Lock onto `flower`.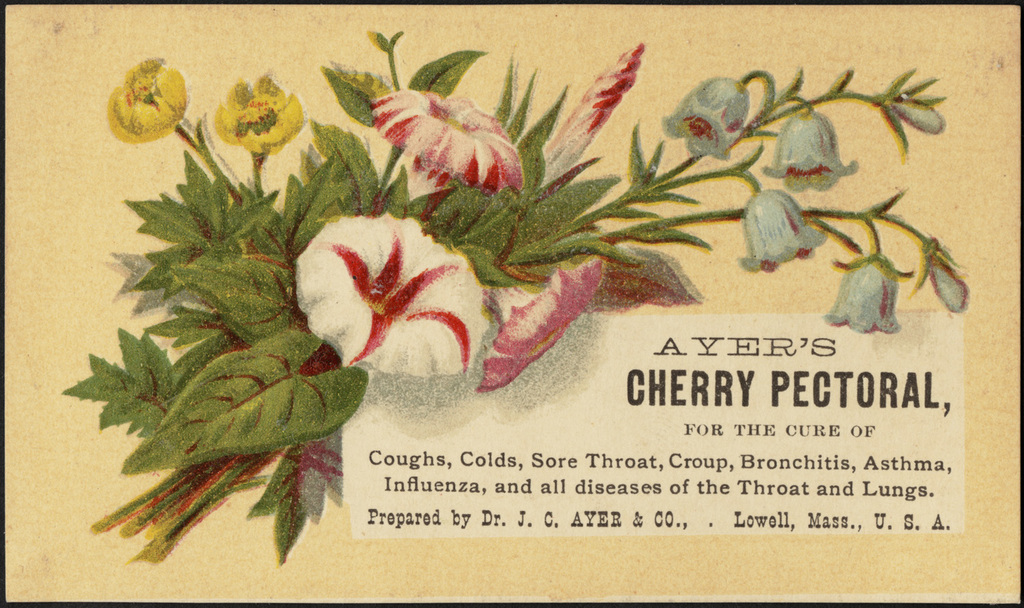
Locked: x1=472 y1=251 x2=601 y2=388.
